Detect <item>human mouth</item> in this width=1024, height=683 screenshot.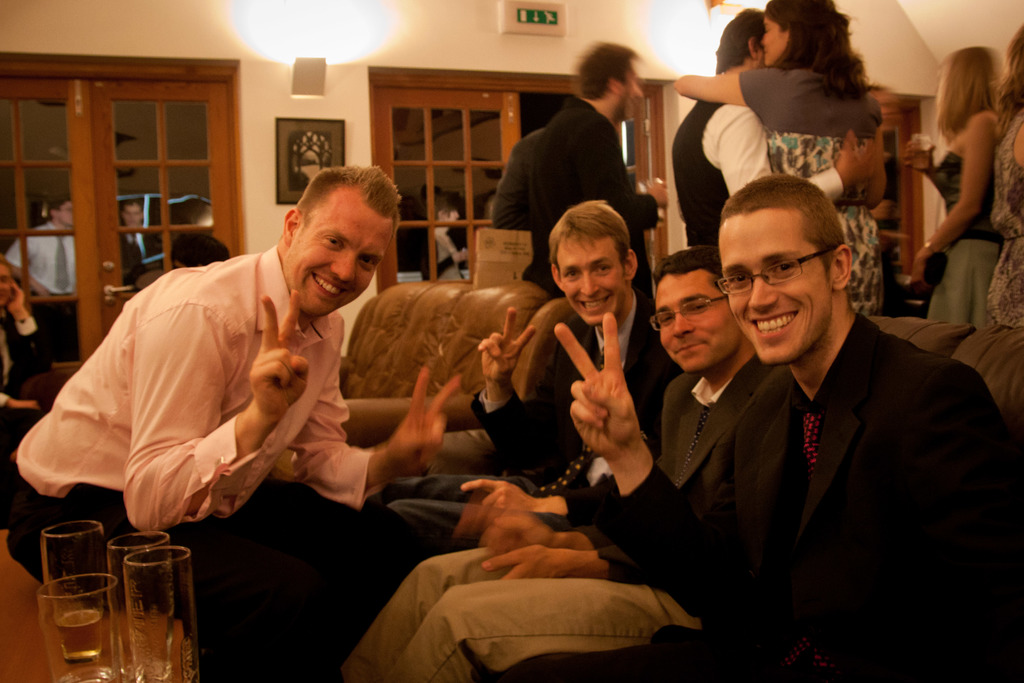
Detection: <region>673, 340, 713, 358</region>.
